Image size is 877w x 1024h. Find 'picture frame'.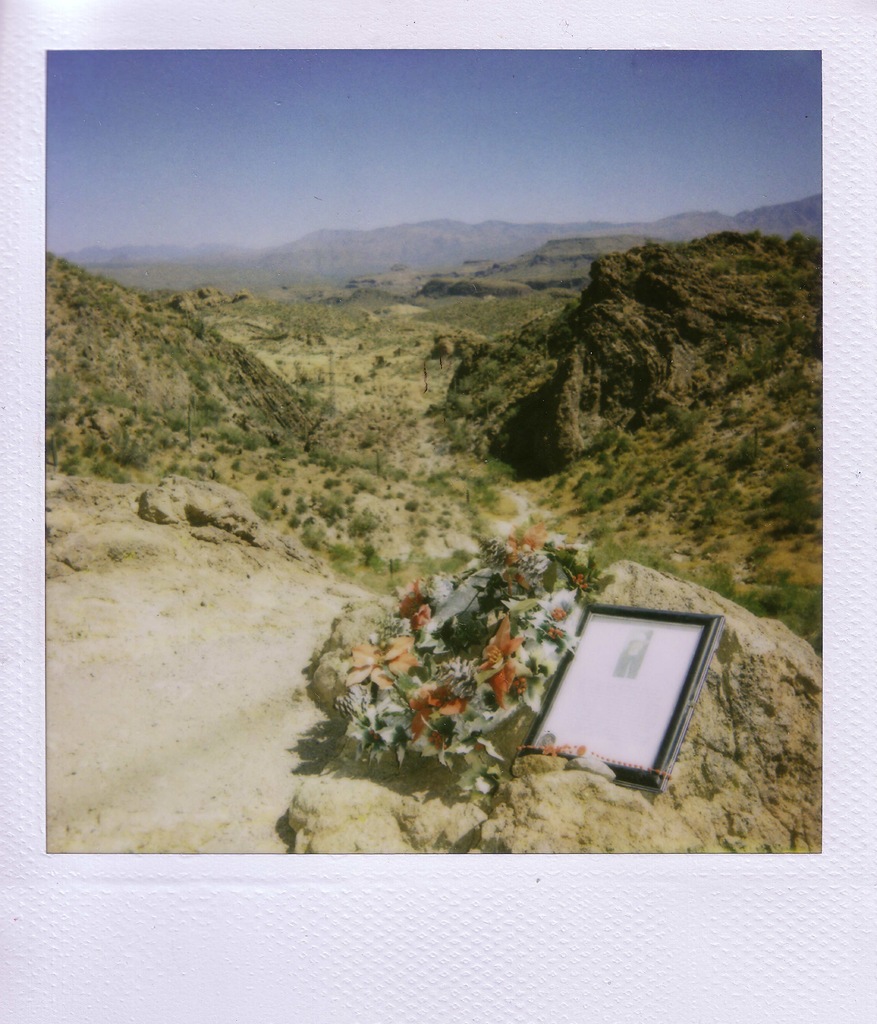
514,589,729,801.
